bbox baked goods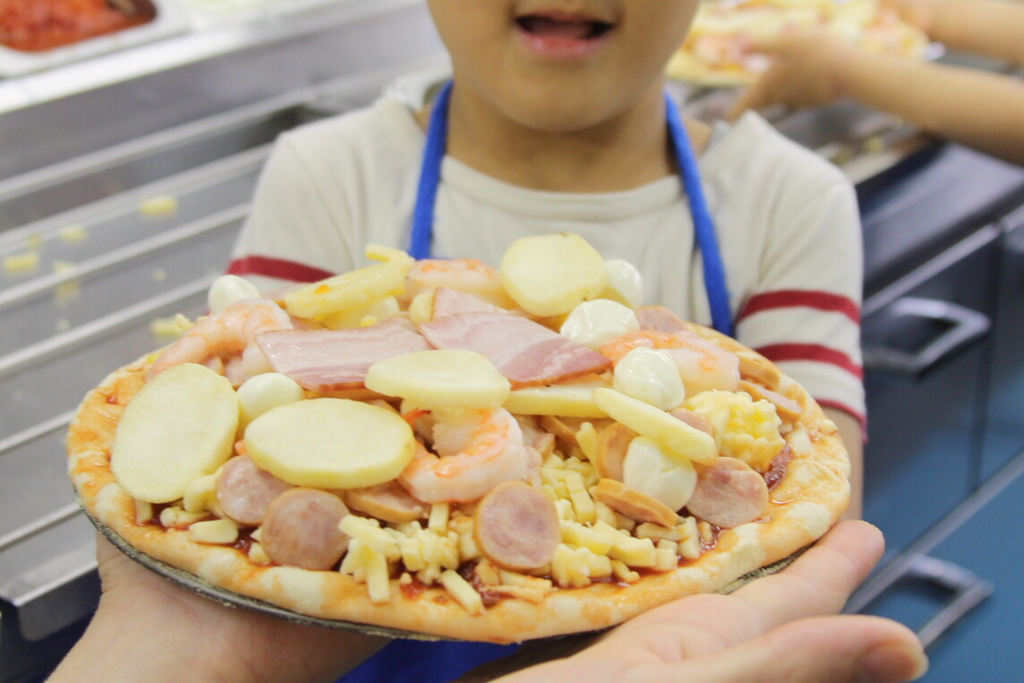
x1=63, y1=222, x2=853, y2=645
